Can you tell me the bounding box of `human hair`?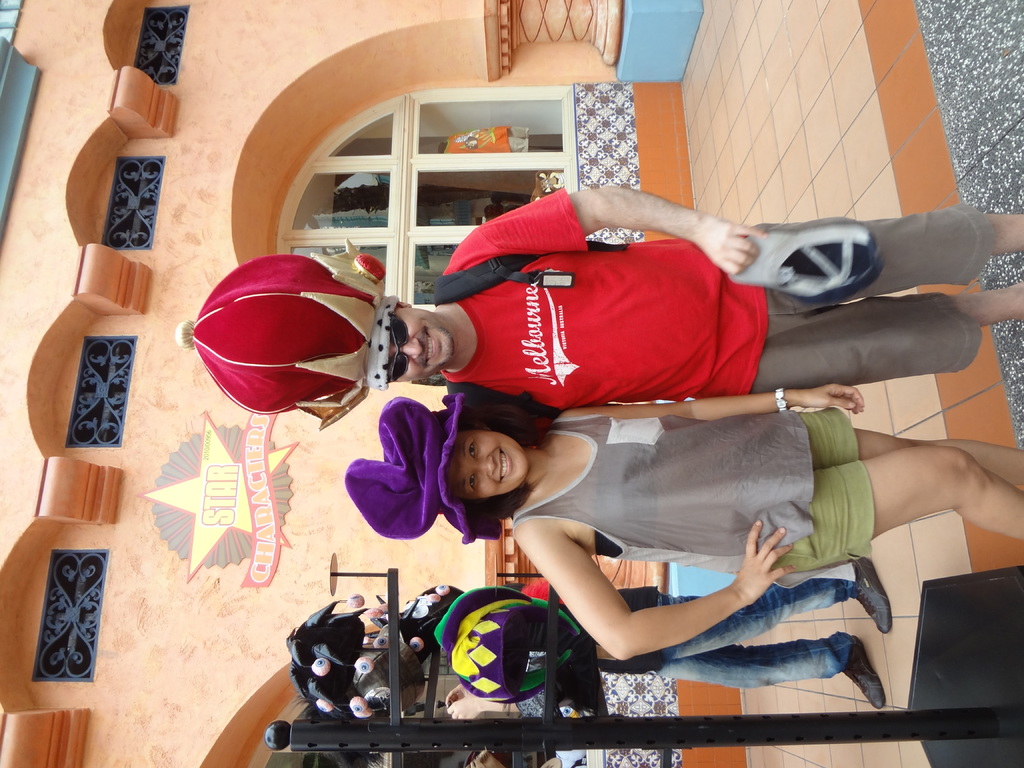
rect(449, 403, 552, 522).
